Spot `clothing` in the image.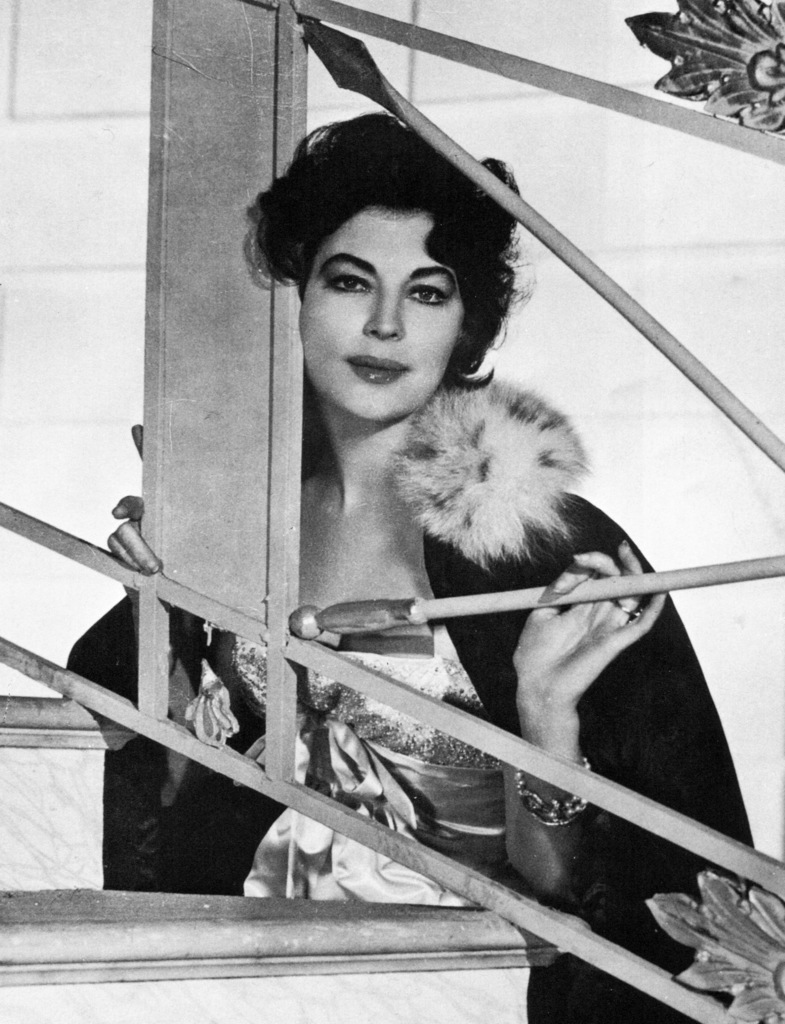
`clothing` found at (x1=243, y1=261, x2=676, y2=750).
